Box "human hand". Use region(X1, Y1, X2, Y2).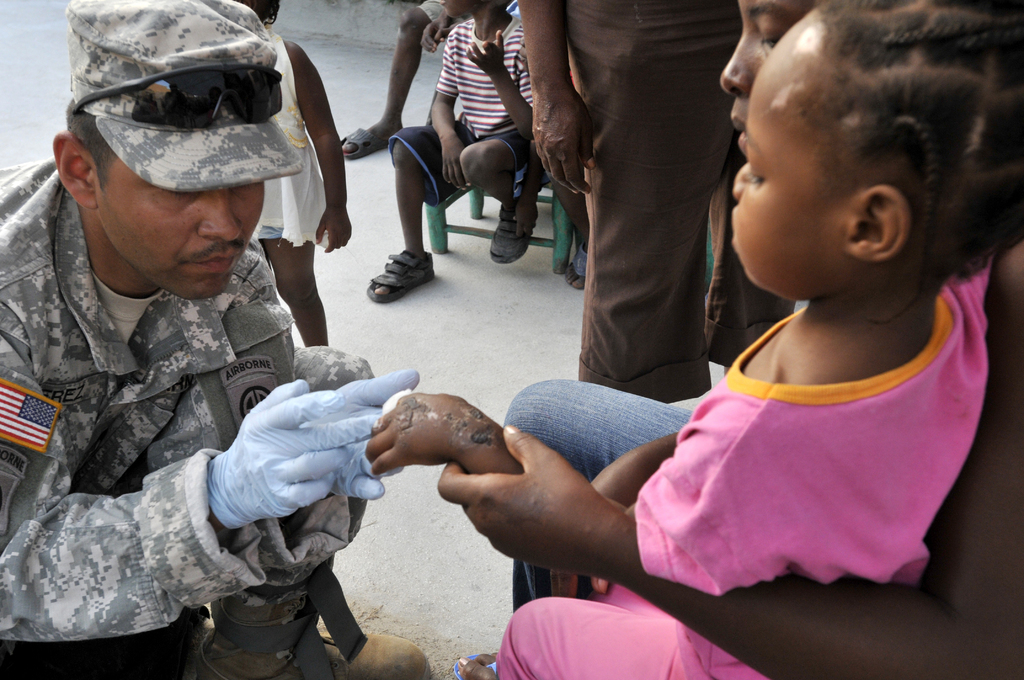
region(547, 474, 636, 601).
